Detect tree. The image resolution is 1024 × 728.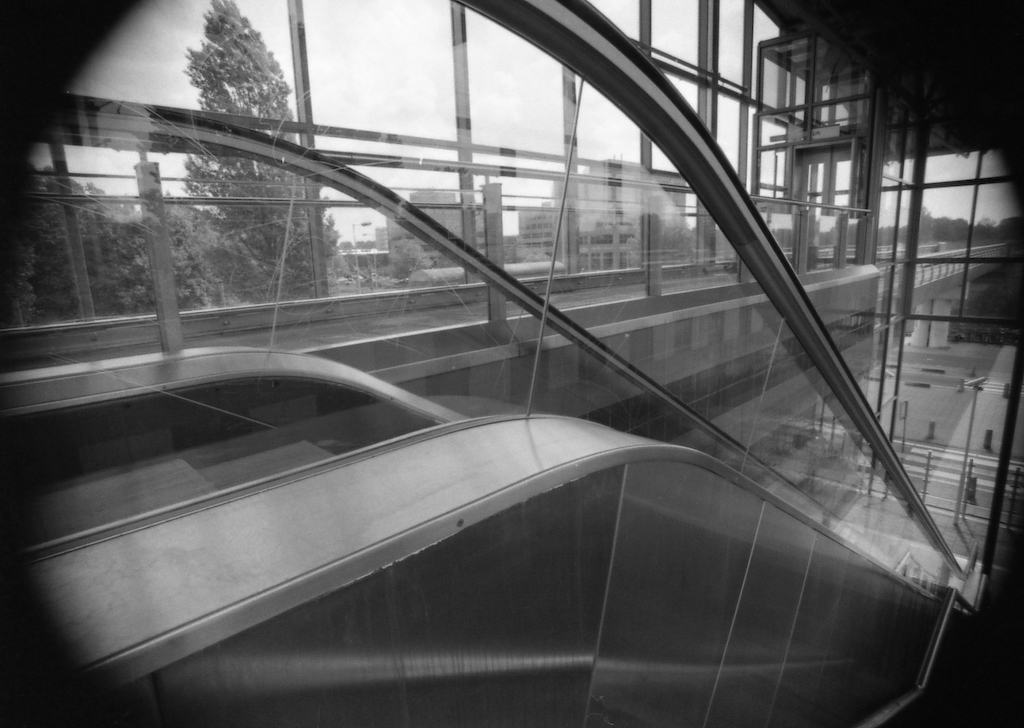
{"left": 190, "top": 0, "right": 344, "bottom": 300}.
